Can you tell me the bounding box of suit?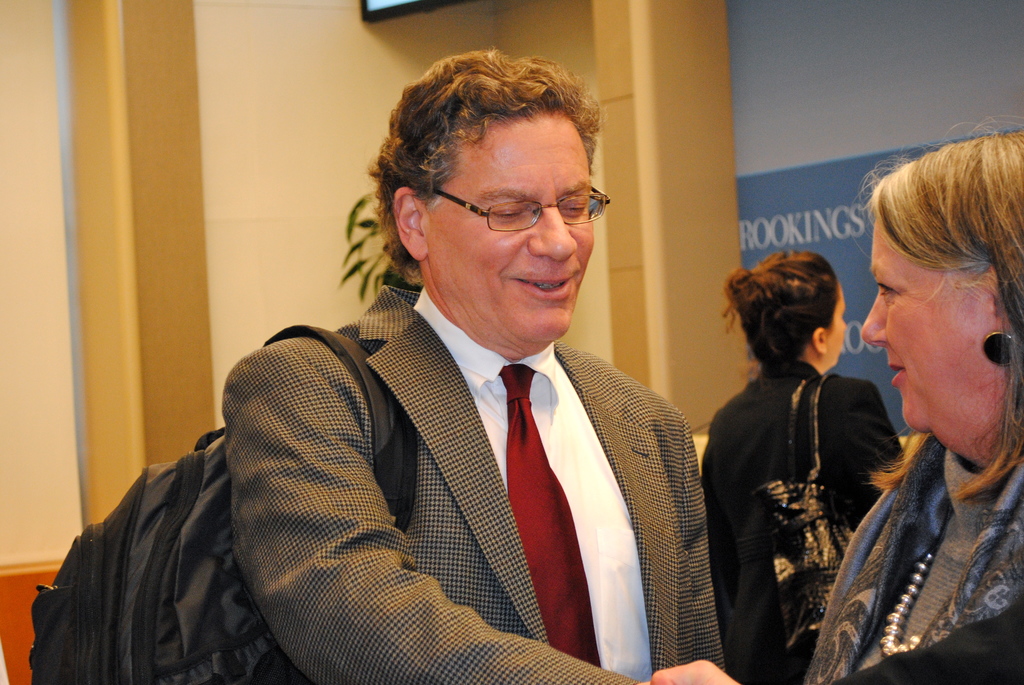
[left=701, top=357, right=911, bottom=679].
